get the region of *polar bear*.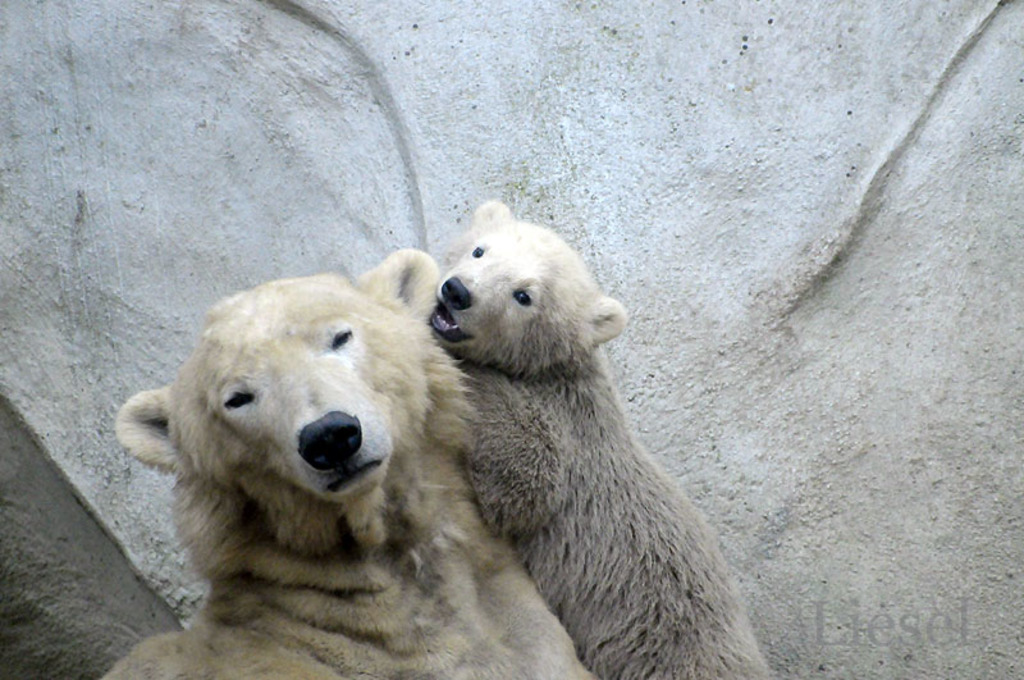
[425, 193, 781, 679].
